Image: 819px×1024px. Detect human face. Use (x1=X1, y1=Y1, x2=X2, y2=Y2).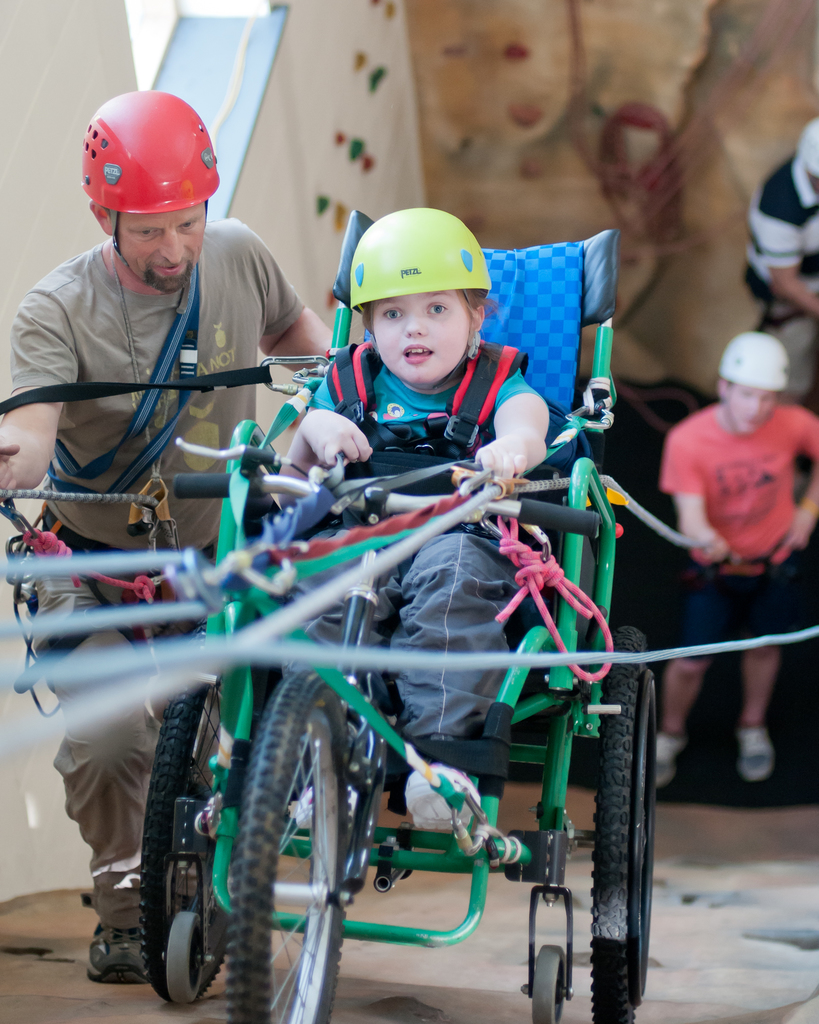
(x1=729, y1=374, x2=786, y2=436).
